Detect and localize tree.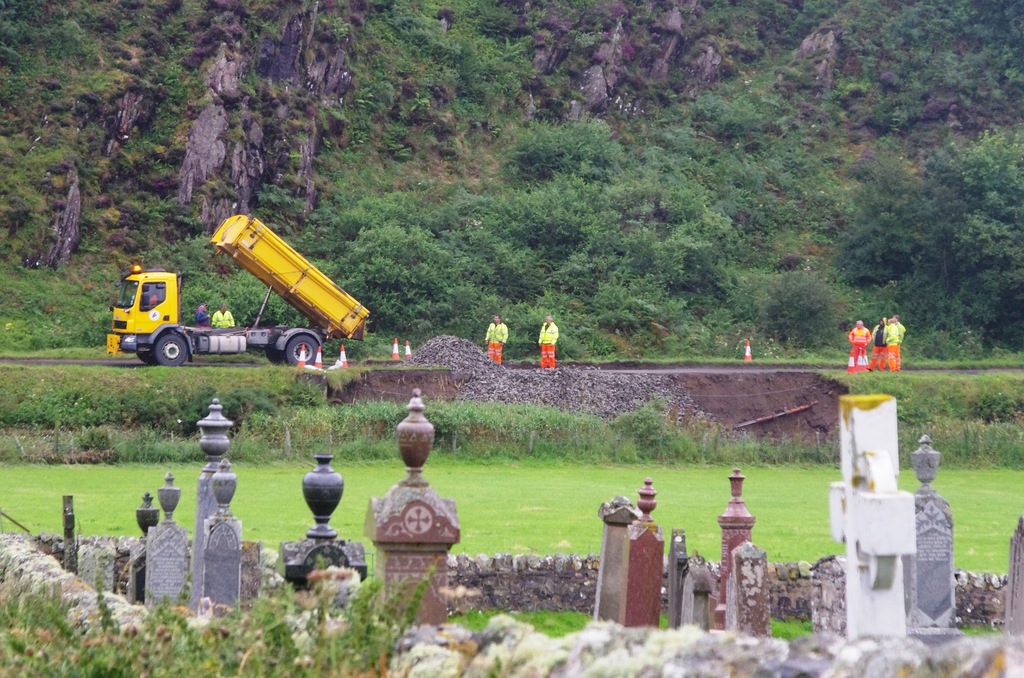
Localized at Rect(840, 125, 1023, 335).
